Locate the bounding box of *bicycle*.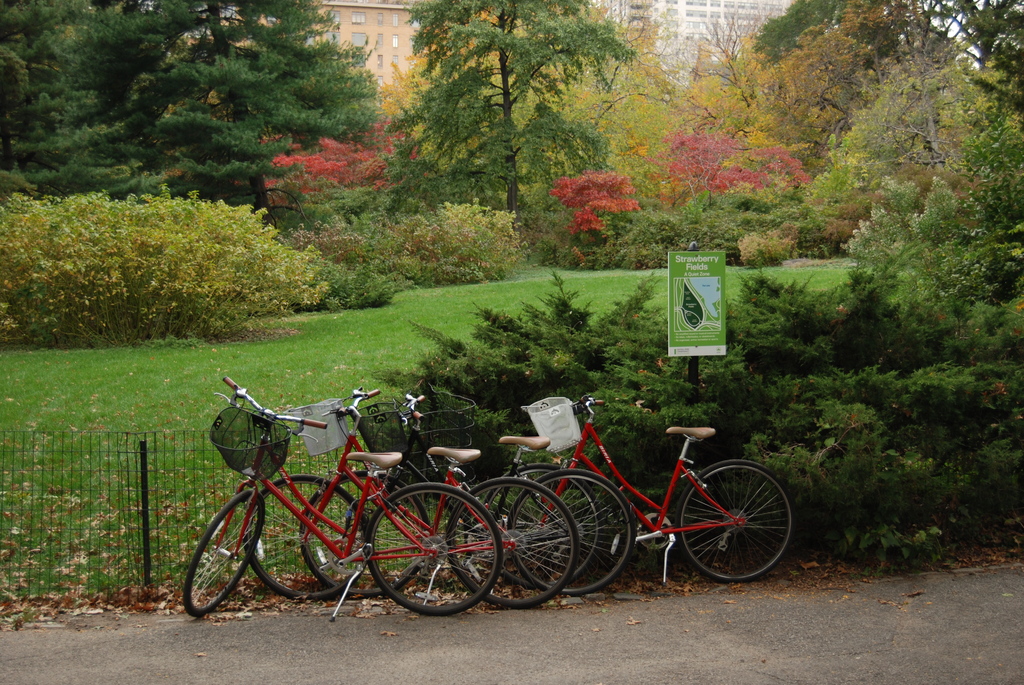
Bounding box: bbox=(242, 384, 582, 606).
